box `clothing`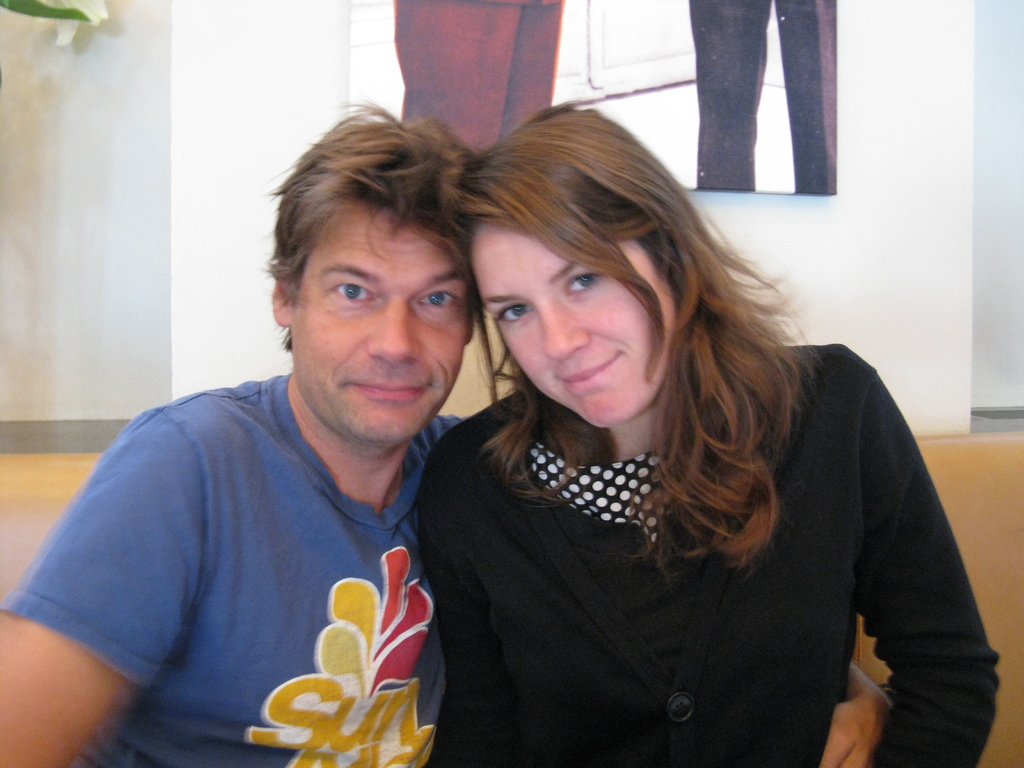
Rect(694, 0, 833, 198)
